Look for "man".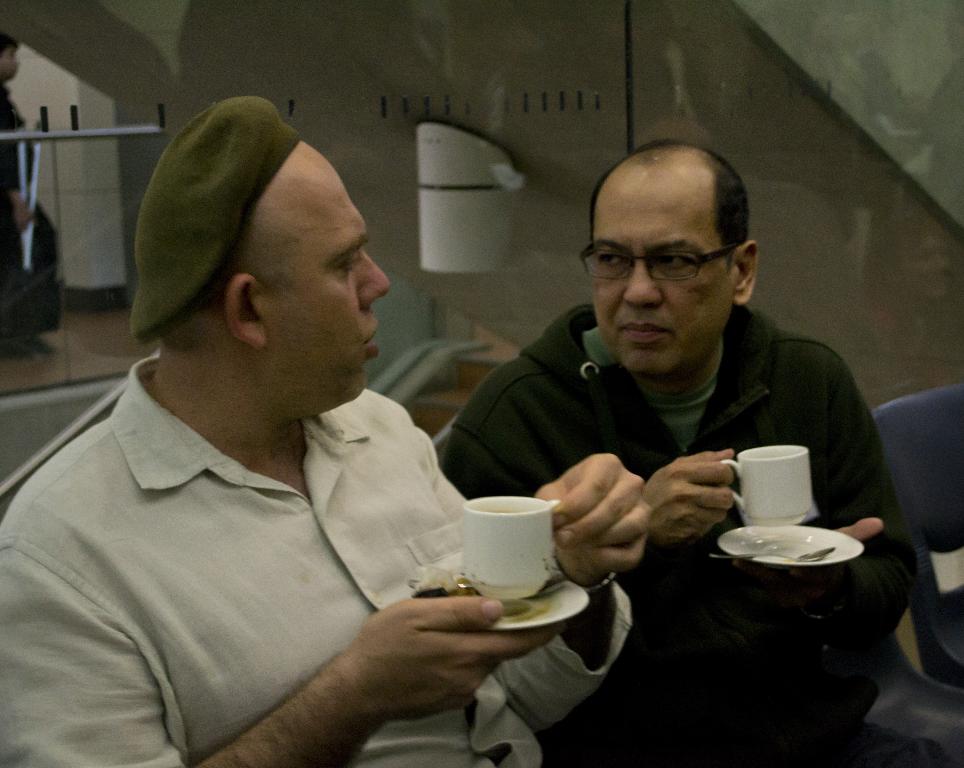
Found: [left=40, top=118, right=646, bottom=766].
